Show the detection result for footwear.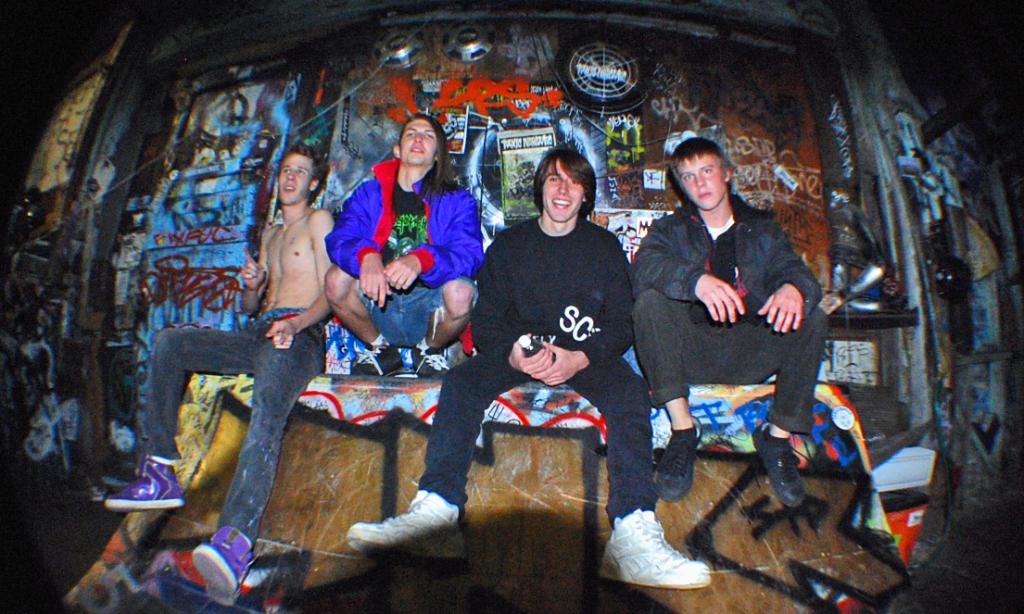
<region>605, 508, 703, 588</region>.
